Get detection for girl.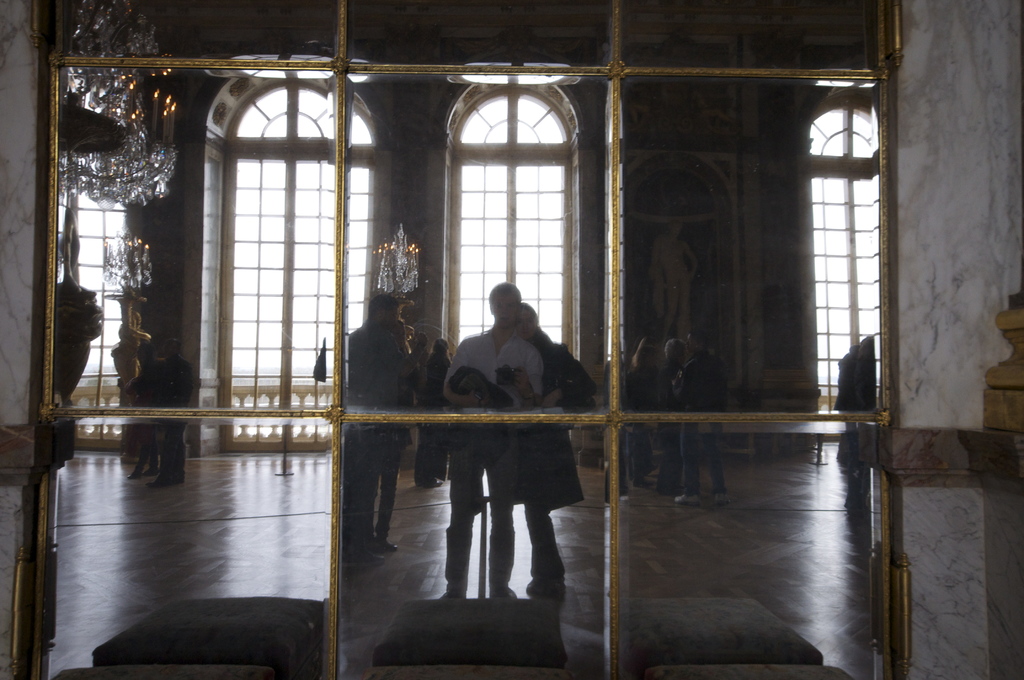
Detection: crop(623, 335, 655, 485).
